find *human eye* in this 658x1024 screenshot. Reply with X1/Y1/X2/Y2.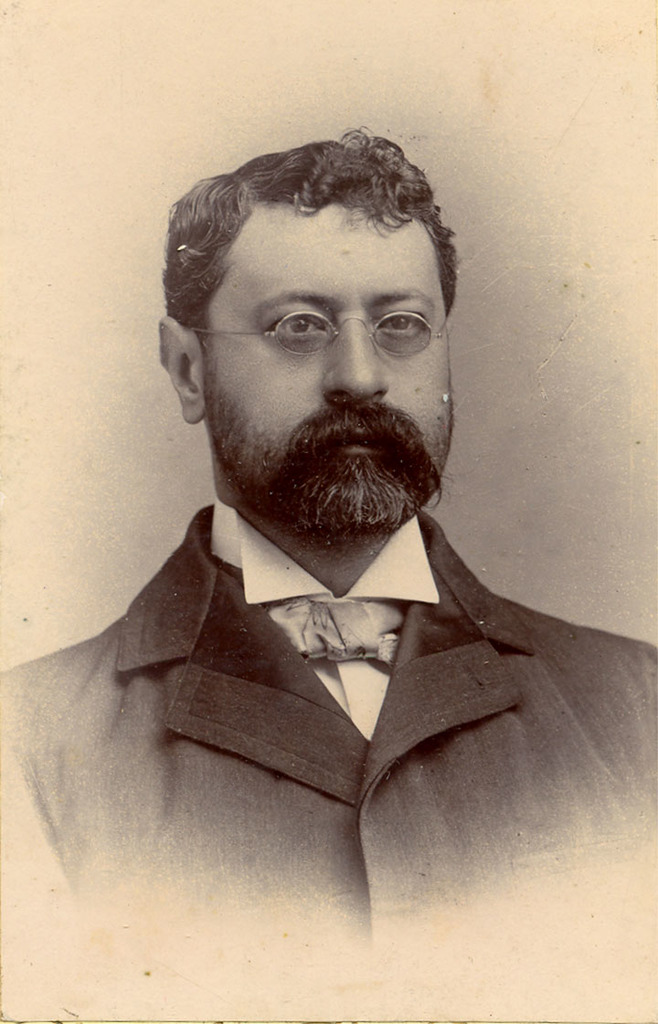
363/284/449/348.
